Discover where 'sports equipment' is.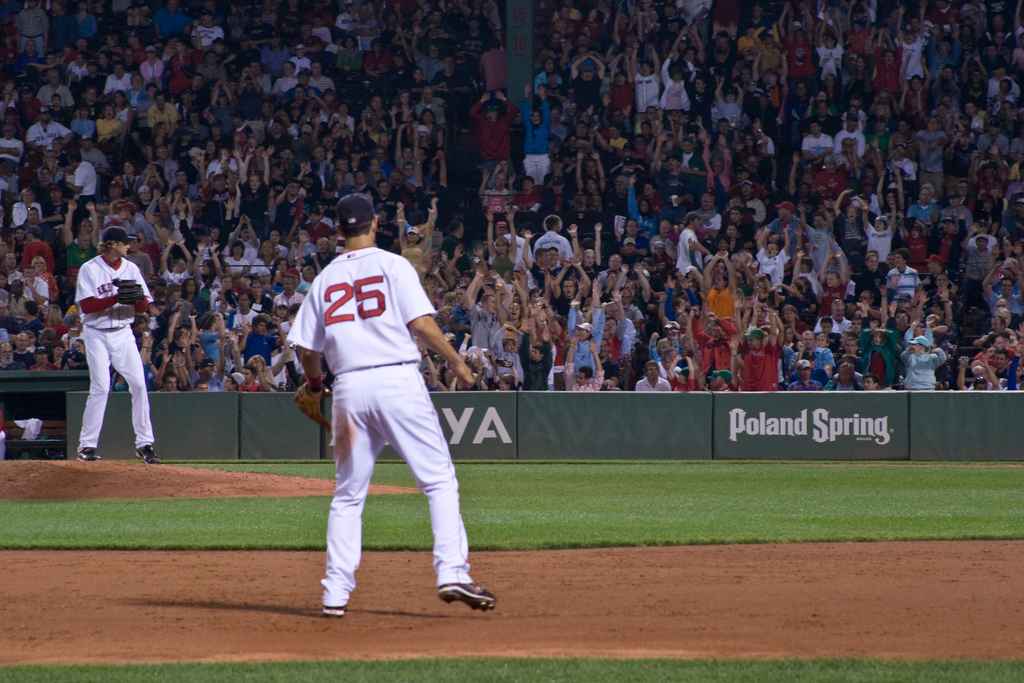
Discovered at 115, 281, 147, 310.
